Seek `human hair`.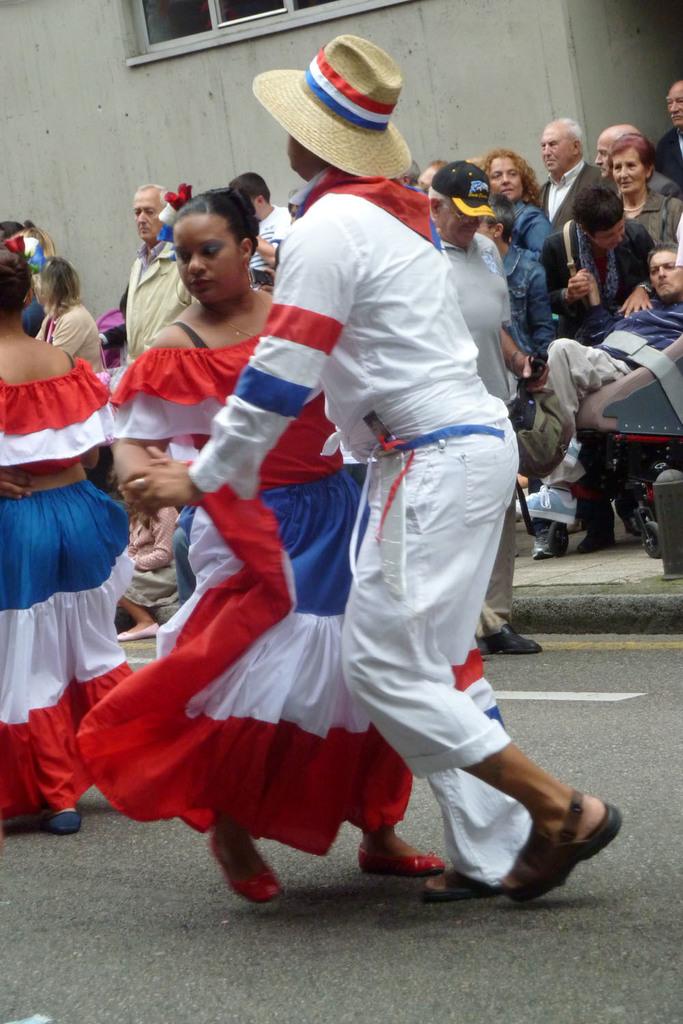
(399, 160, 421, 181).
